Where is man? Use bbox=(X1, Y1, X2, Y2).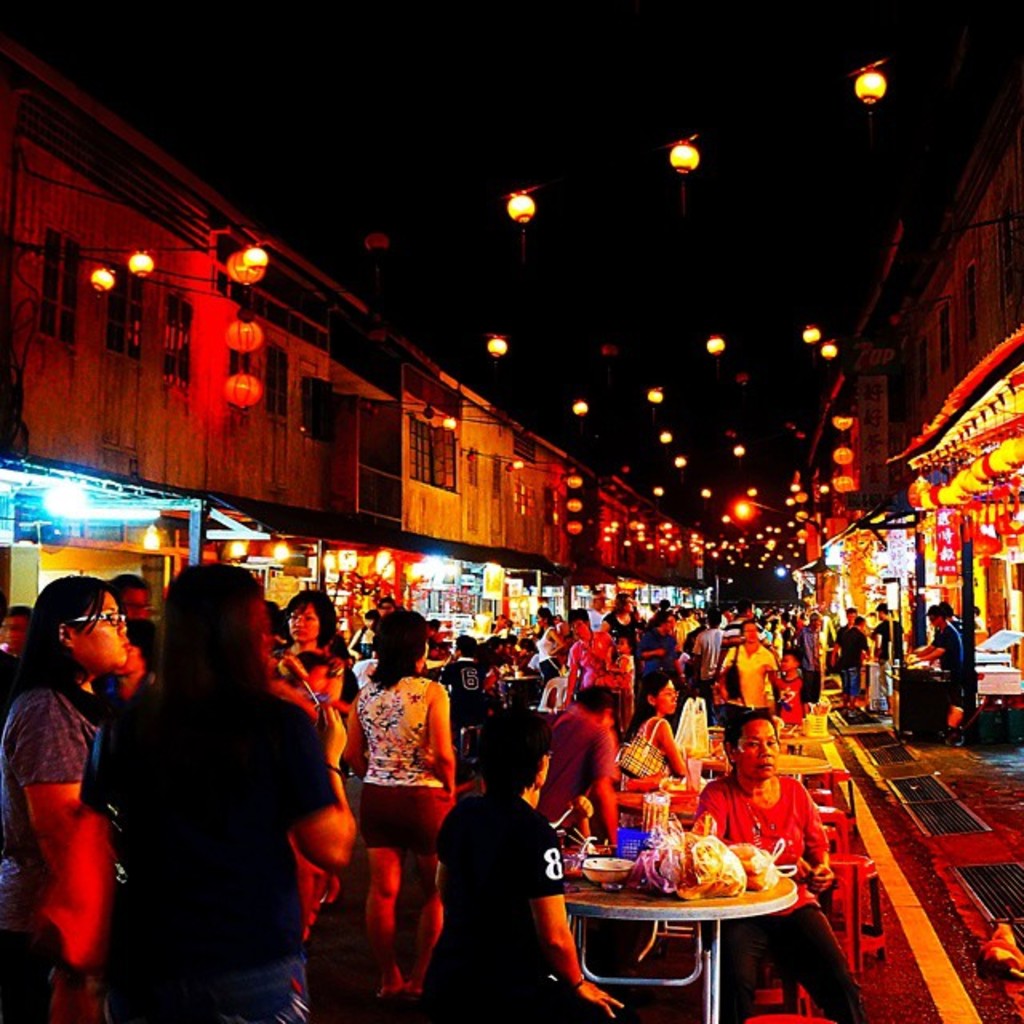
bbox=(909, 606, 963, 734).
